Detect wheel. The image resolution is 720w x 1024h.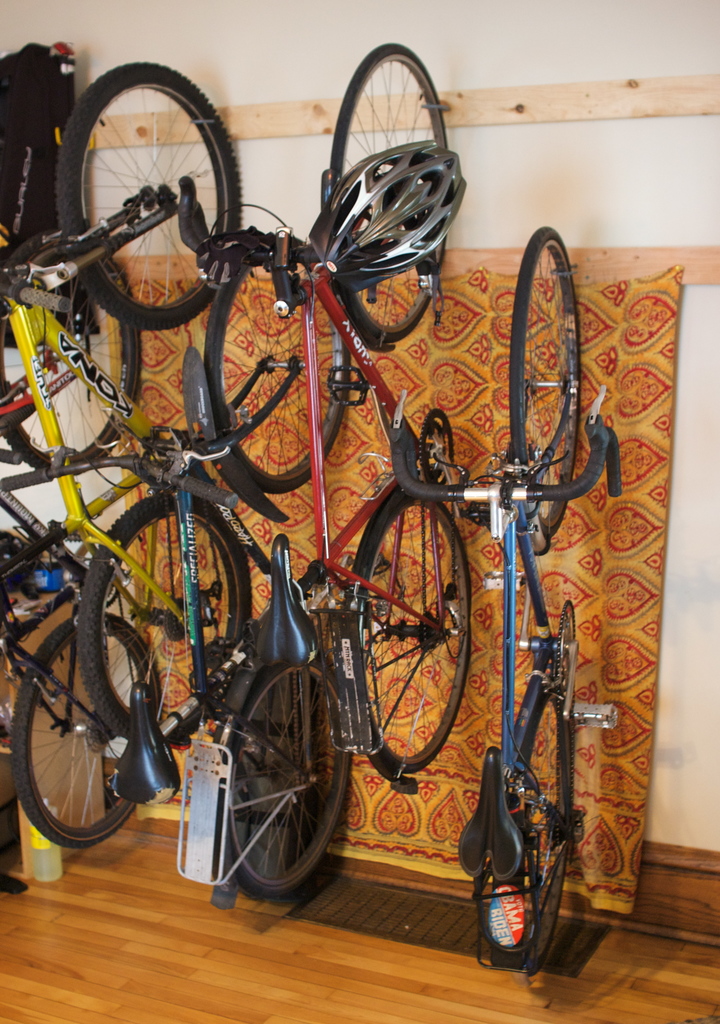
(497,226,576,547).
